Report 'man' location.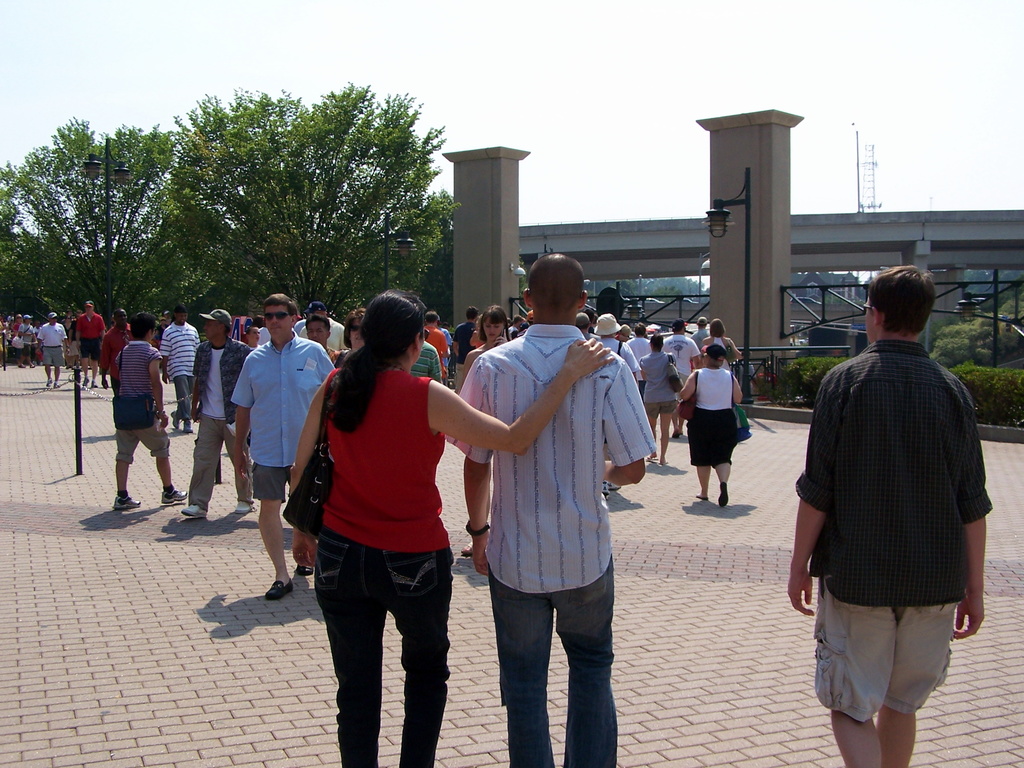
Report: locate(76, 303, 106, 385).
